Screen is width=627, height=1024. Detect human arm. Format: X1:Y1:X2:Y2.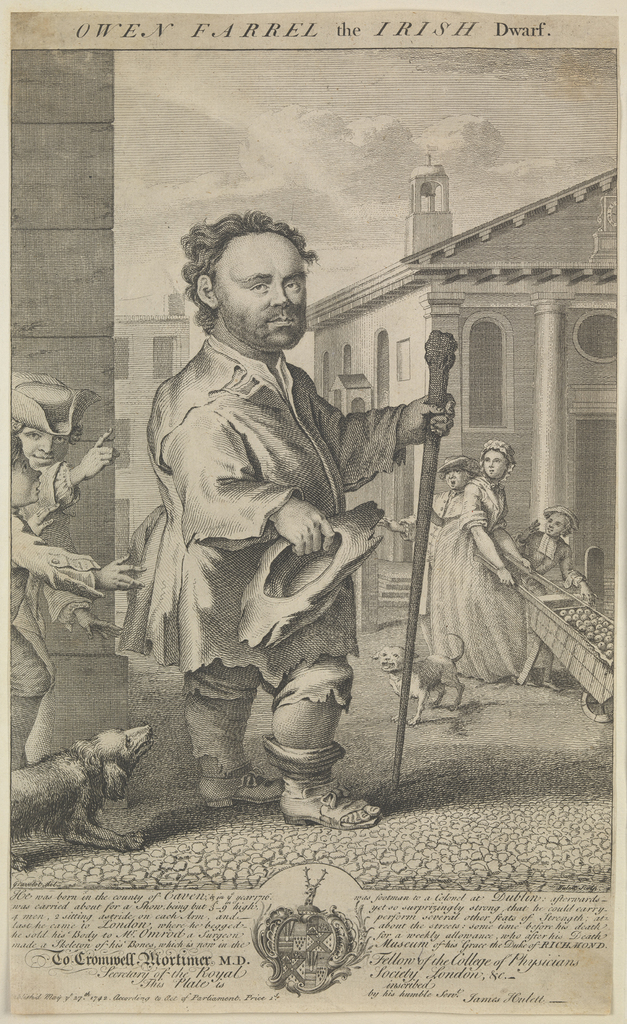
309:378:456:499.
